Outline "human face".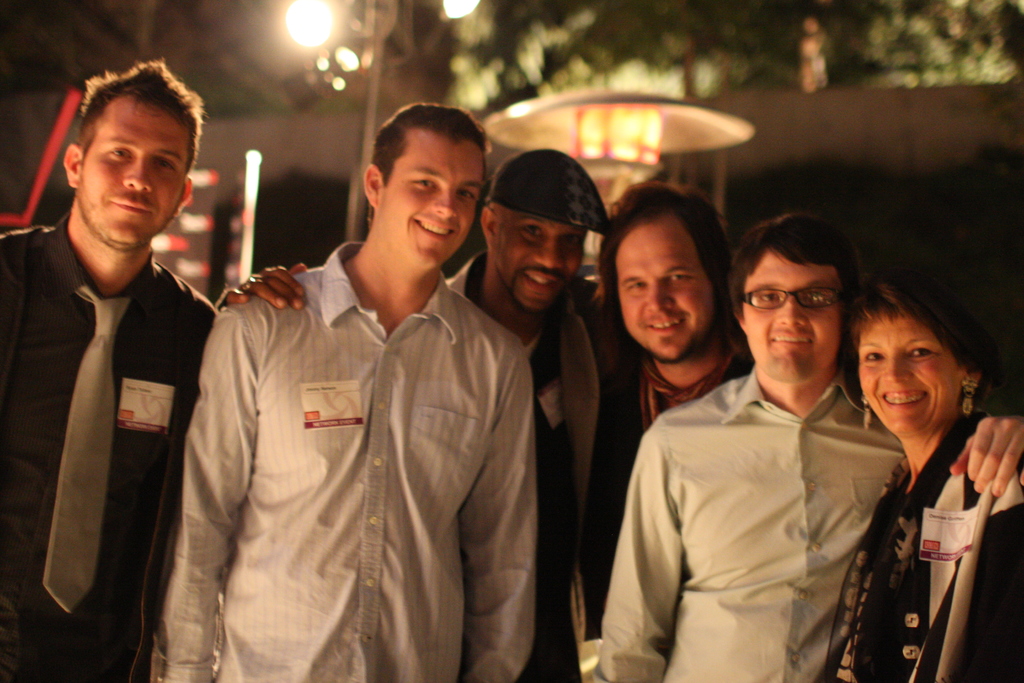
Outline: bbox=[618, 218, 733, 358].
